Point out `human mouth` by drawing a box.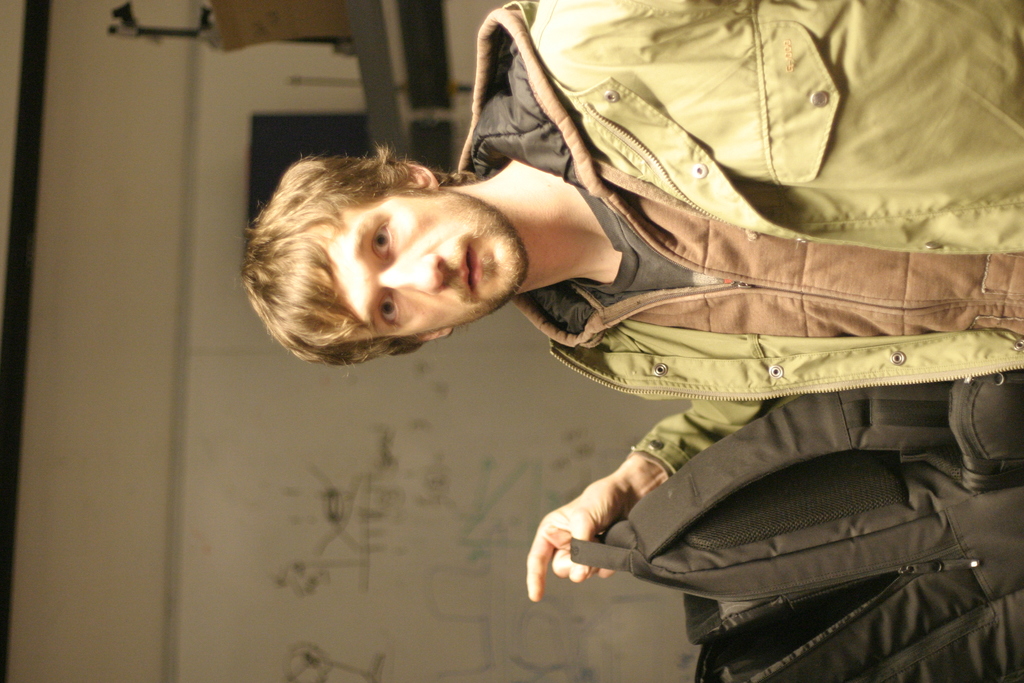
pyautogui.locateOnScreen(454, 236, 484, 300).
